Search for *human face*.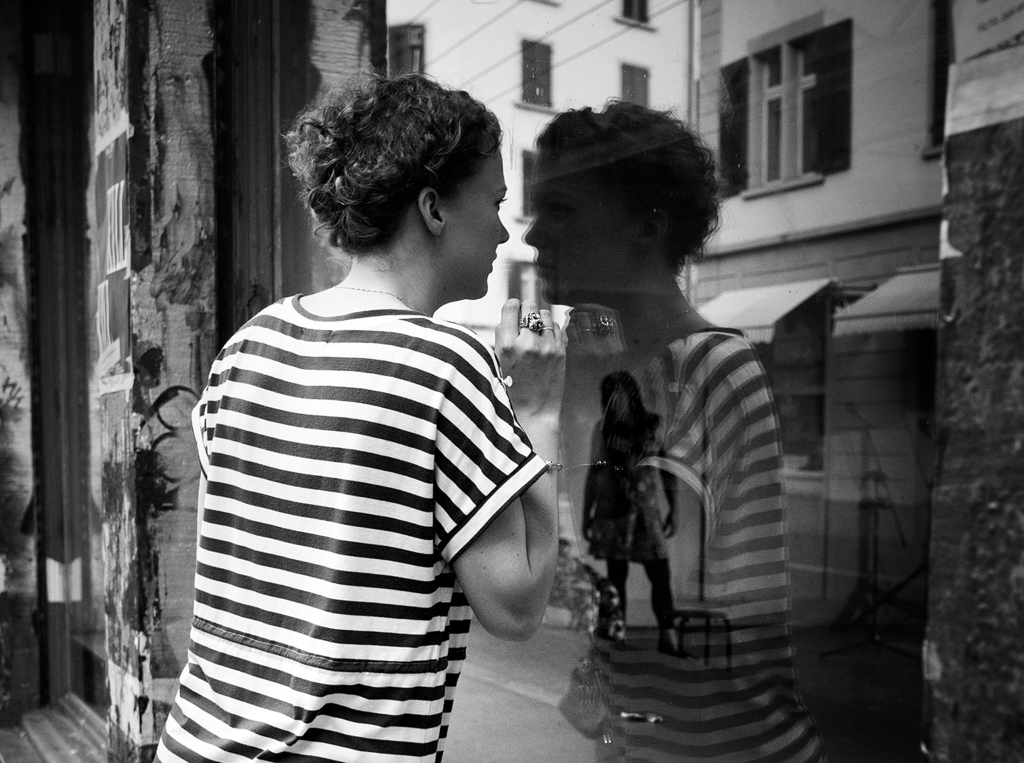
Found at [447,149,510,295].
